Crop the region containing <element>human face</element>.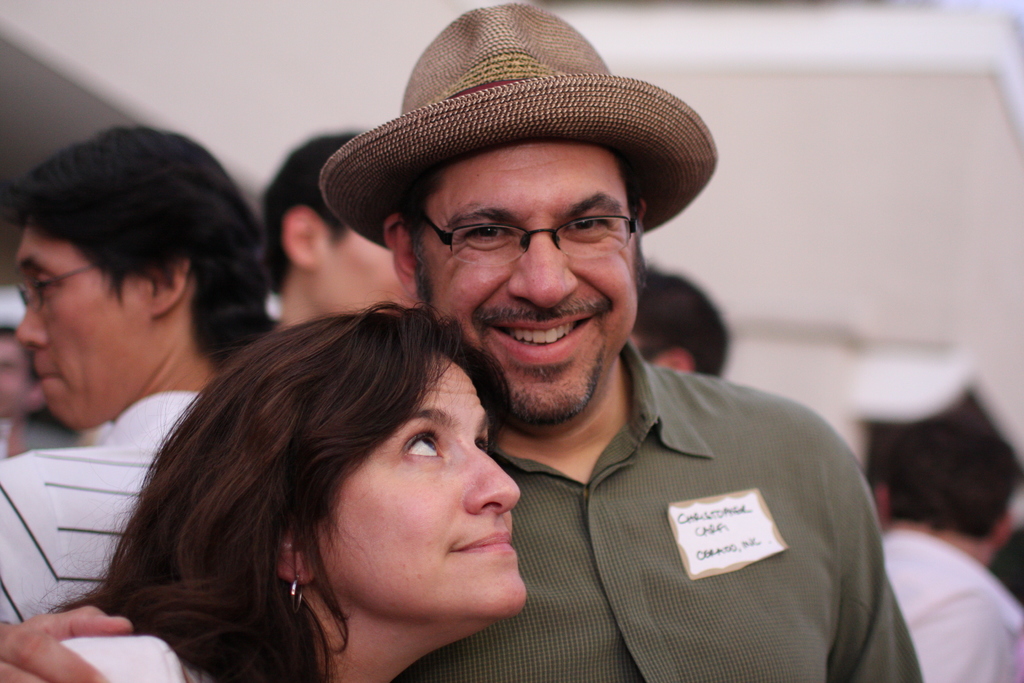
Crop region: <box>318,227,417,315</box>.
